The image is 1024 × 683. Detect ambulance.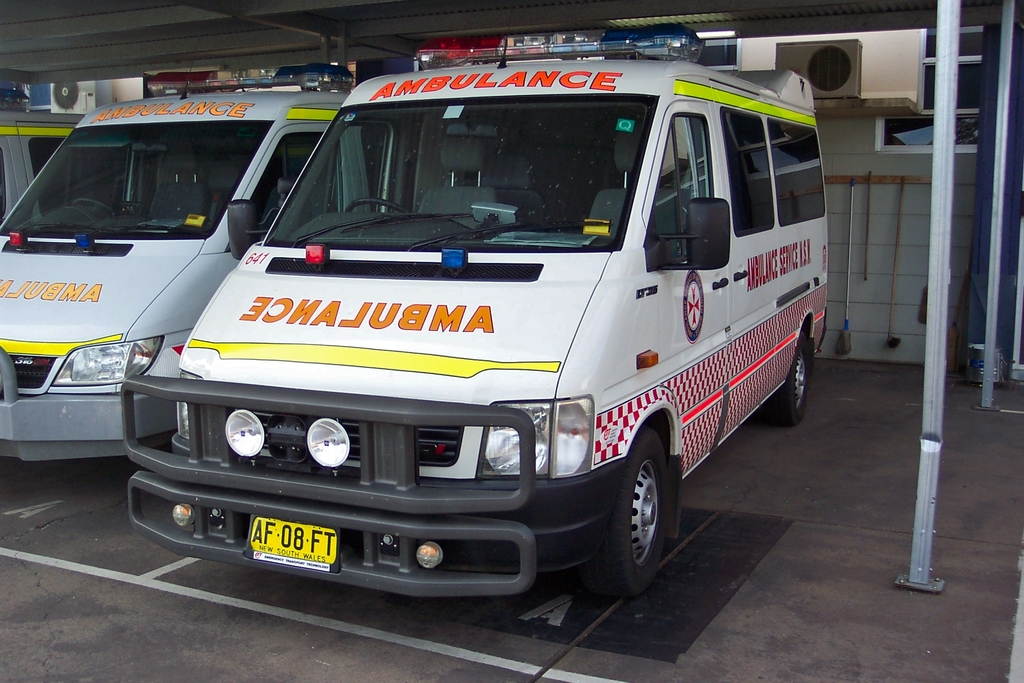
Detection: (x1=0, y1=73, x2=355, y2=463).
